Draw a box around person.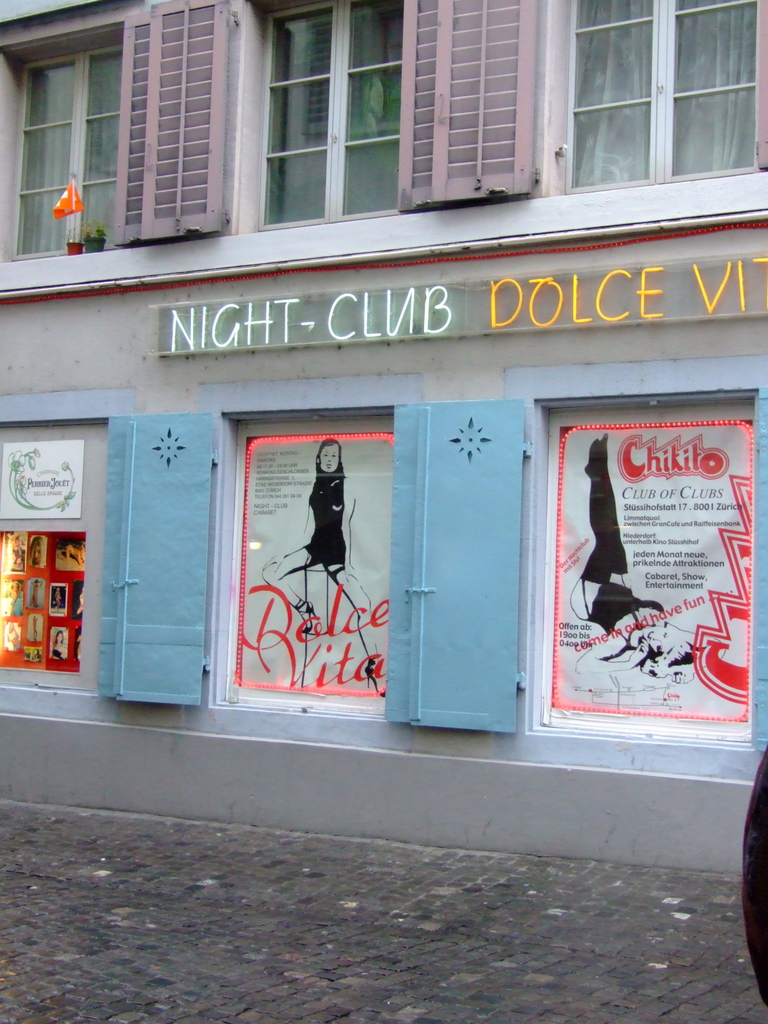
left=568, top=430, right=689, bottom=671.
